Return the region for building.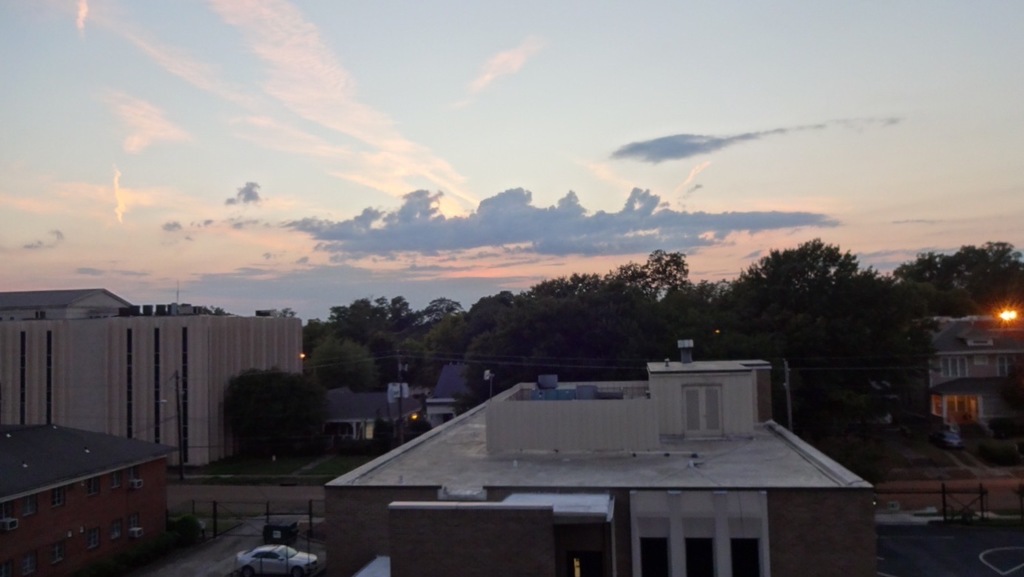
{"left": 918, "top": 313, "right": 1023, "bottom": 458}.
